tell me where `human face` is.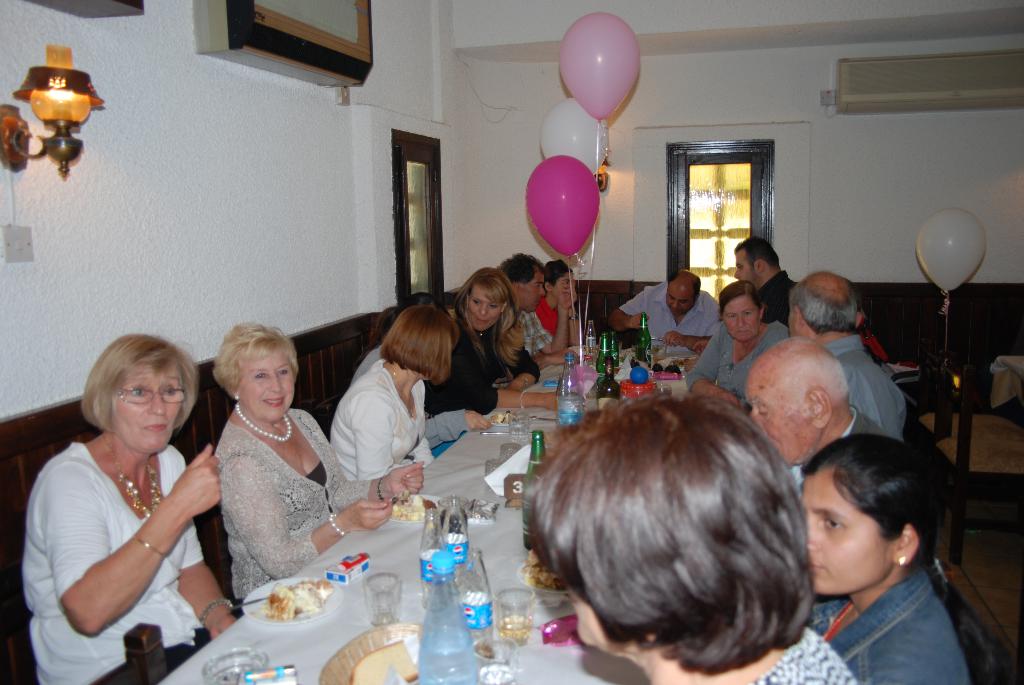
`human face` is at <region>571, 593, 604, 647</region>.
